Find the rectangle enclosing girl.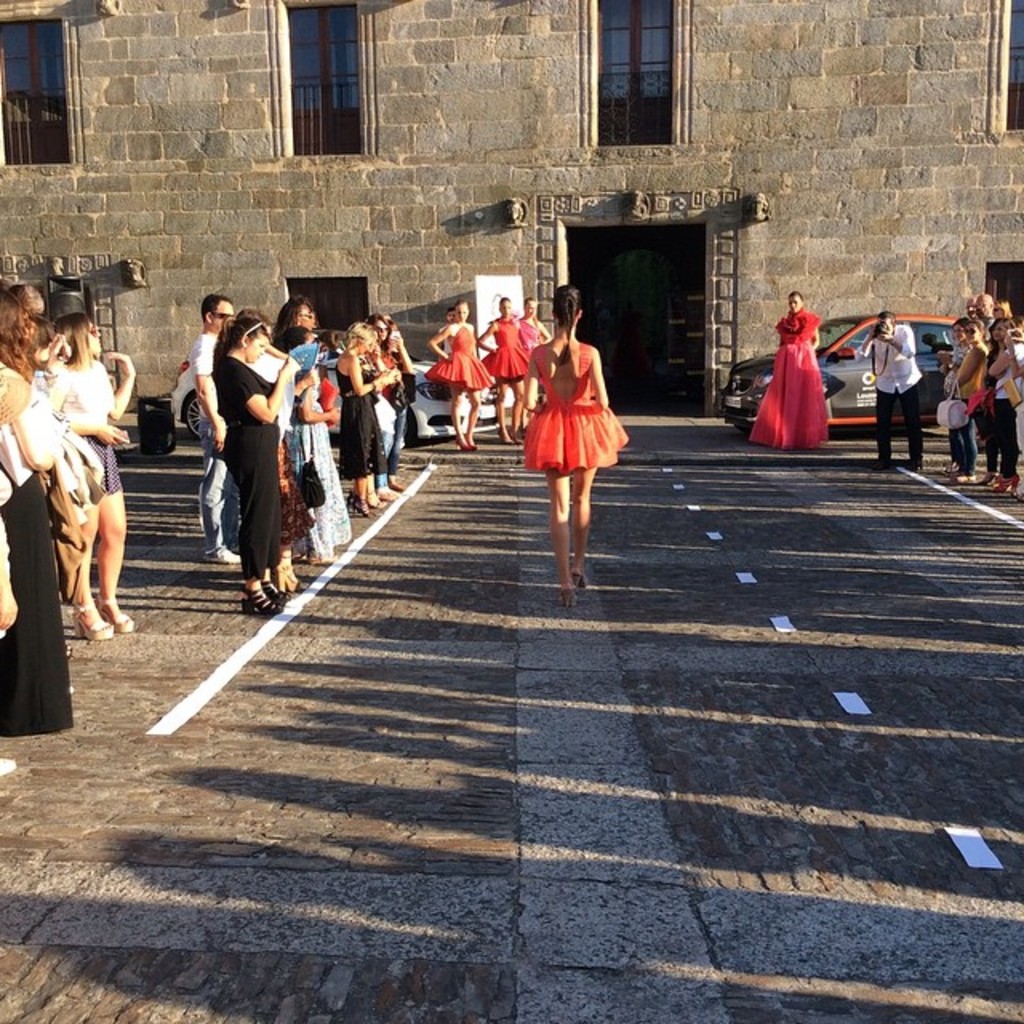
<bbox>206, 310, 296, 616</bbox>.
